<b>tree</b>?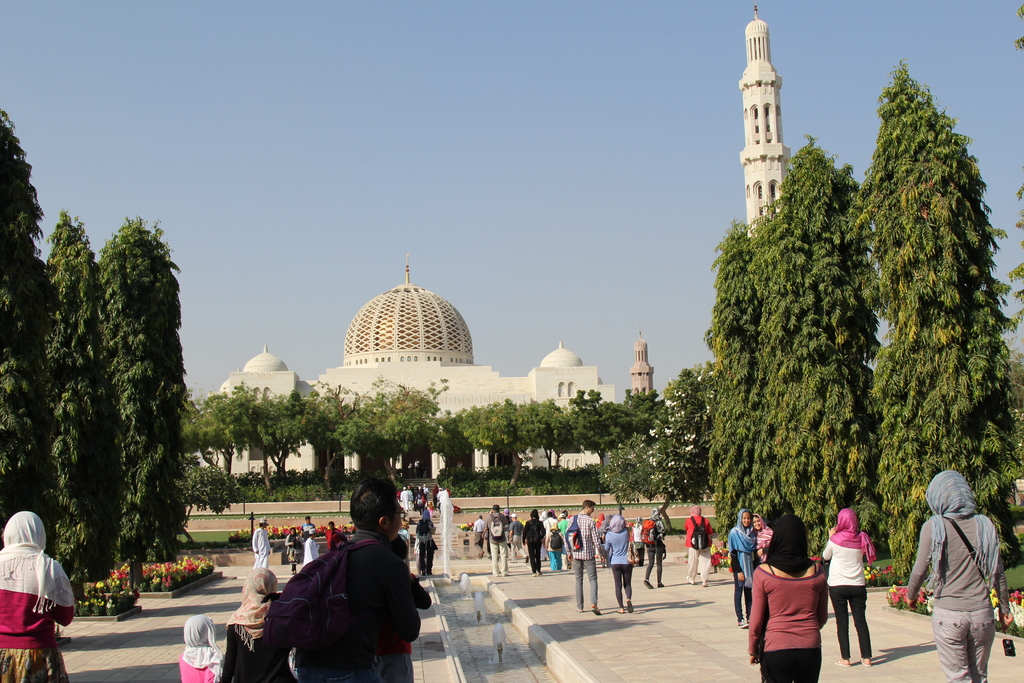
pyautogui.locateOnScreen(199, 388, 250, 475)
